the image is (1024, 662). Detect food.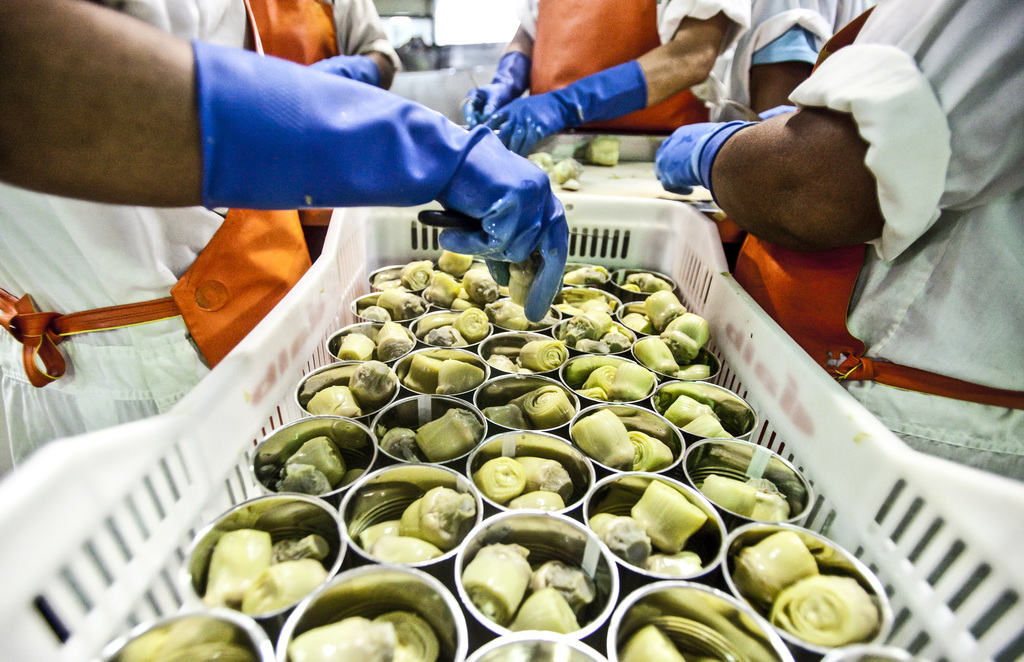
Detection: (left=482, top=403, right=524, bottom=428).
